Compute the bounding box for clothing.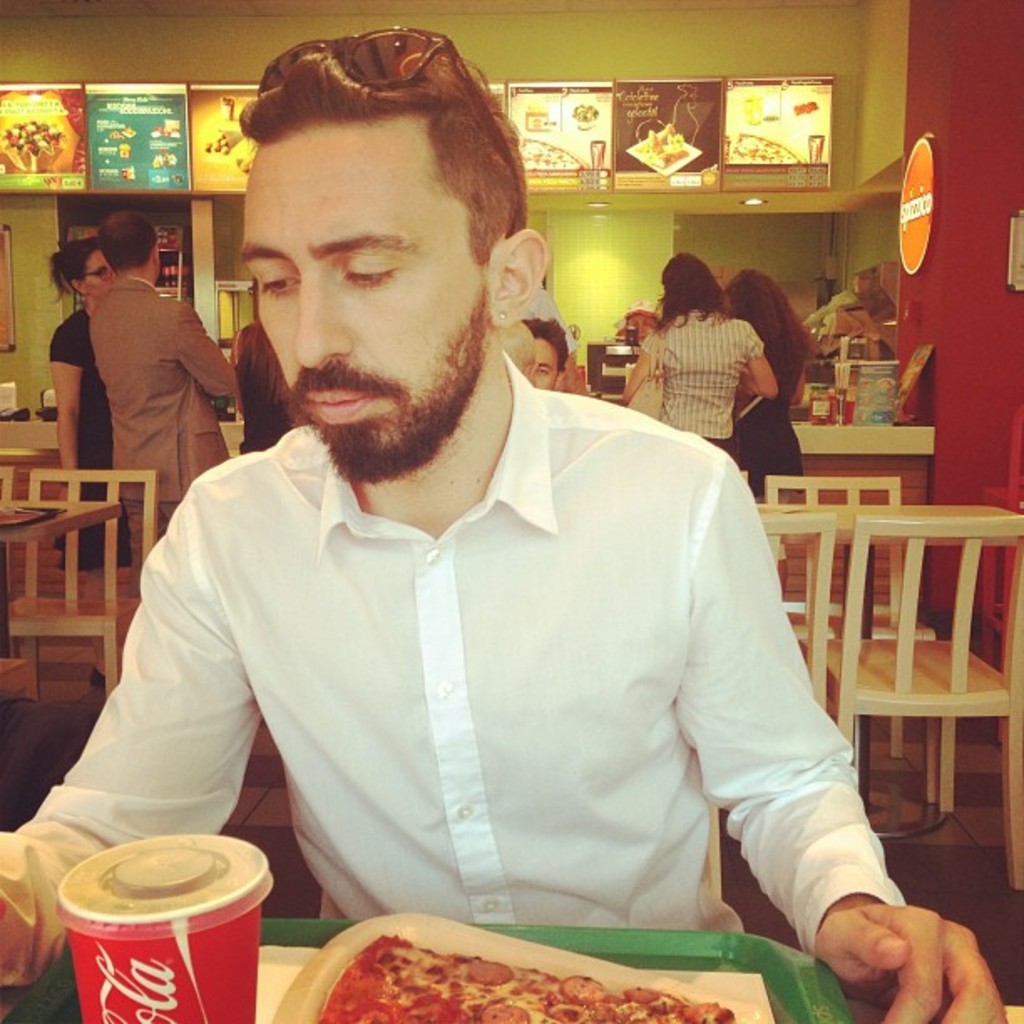
Rect(77, 375, 895, 970).
